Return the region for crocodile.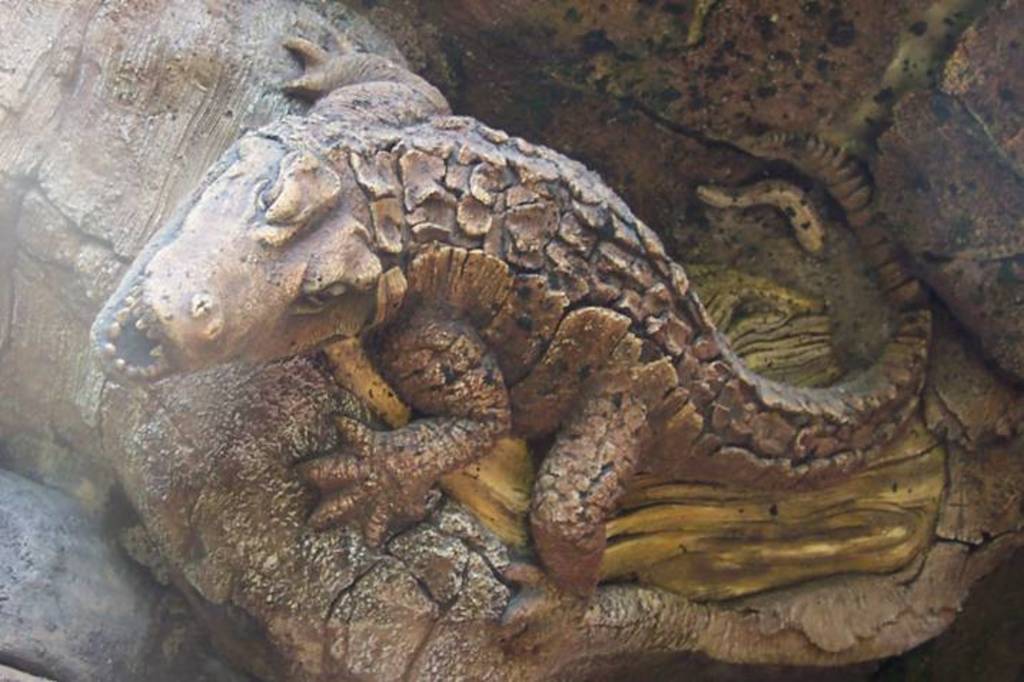
bbox=[92, 3, 932, 655].
